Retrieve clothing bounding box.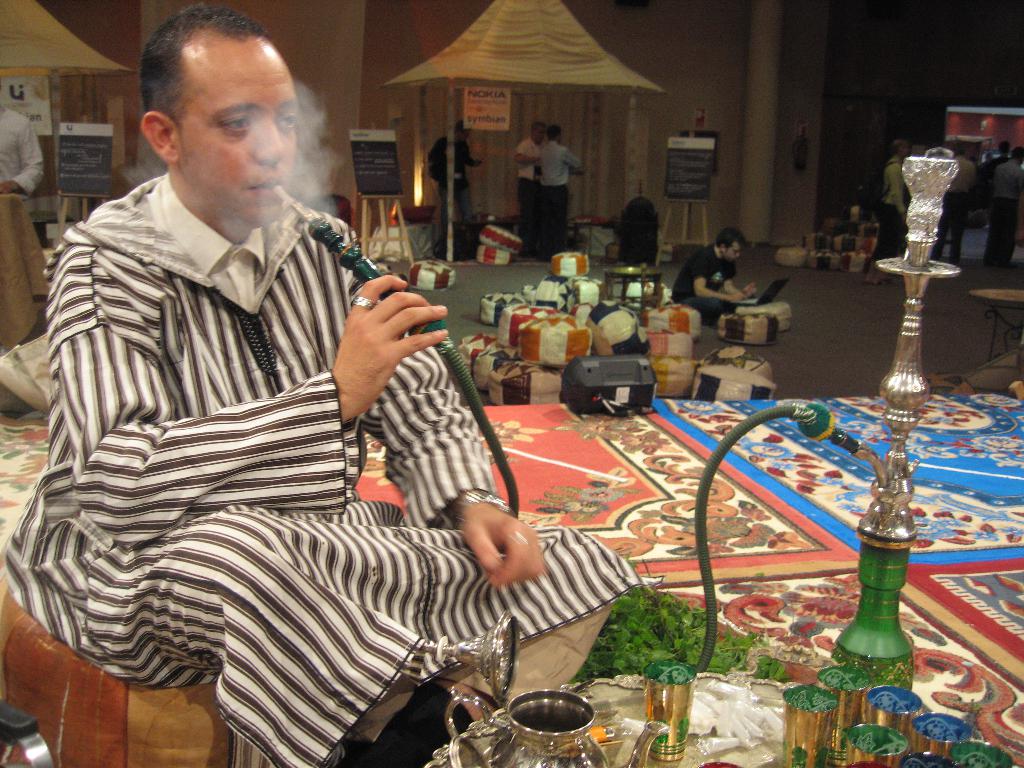
Bounding box: select_region(537, 140, 579, 262).
